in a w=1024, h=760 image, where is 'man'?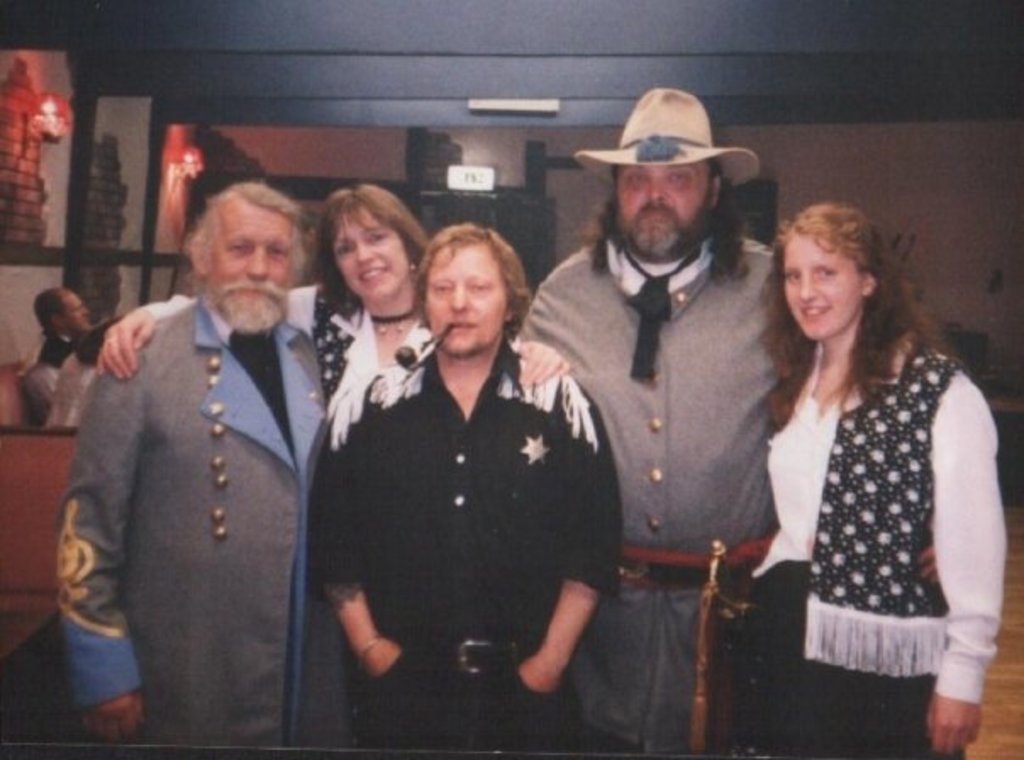
[46, 163, 359, 752].
